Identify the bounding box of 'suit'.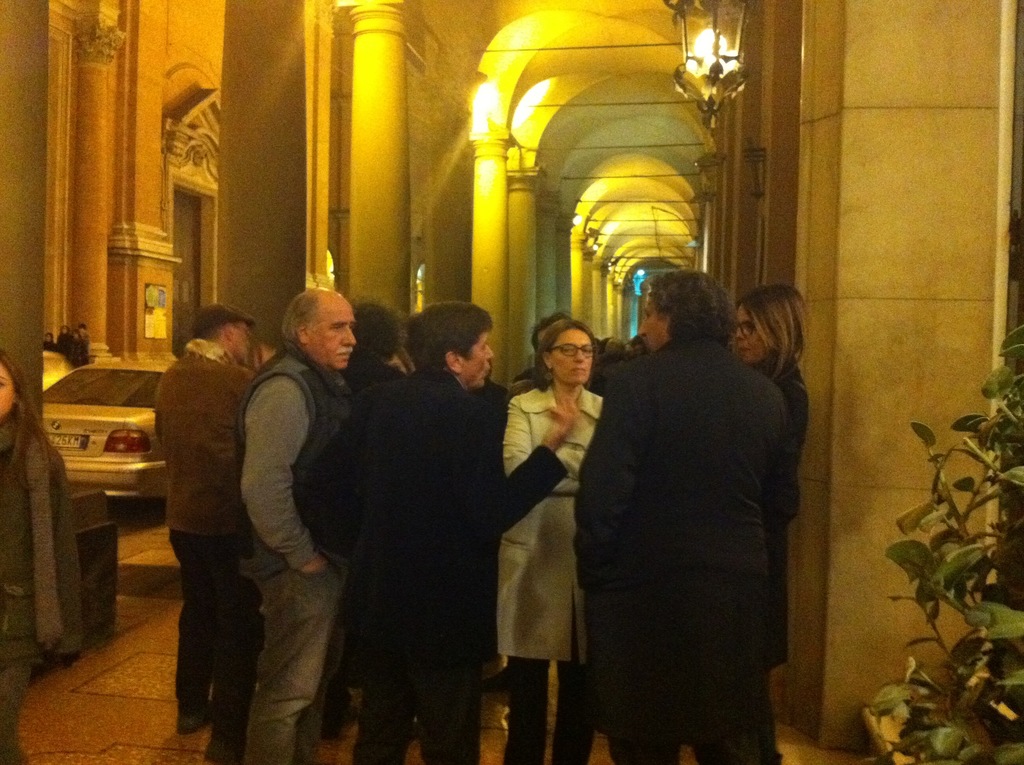
<bbox>147, 348, 255, 764</bbox>.
